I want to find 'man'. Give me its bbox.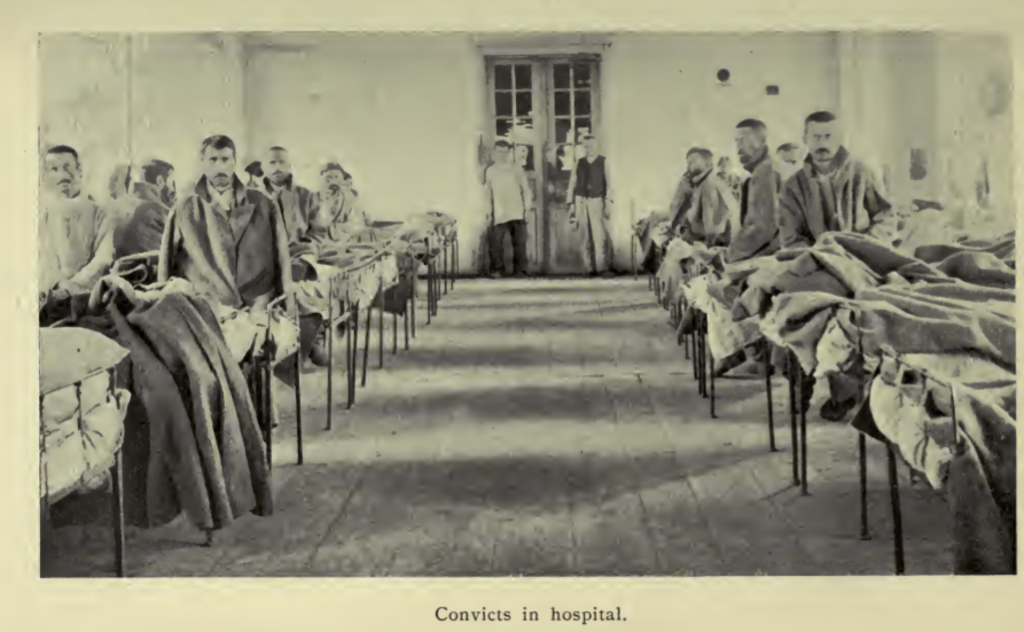
[x1=161, y1=122, x2=298, y2=317].
